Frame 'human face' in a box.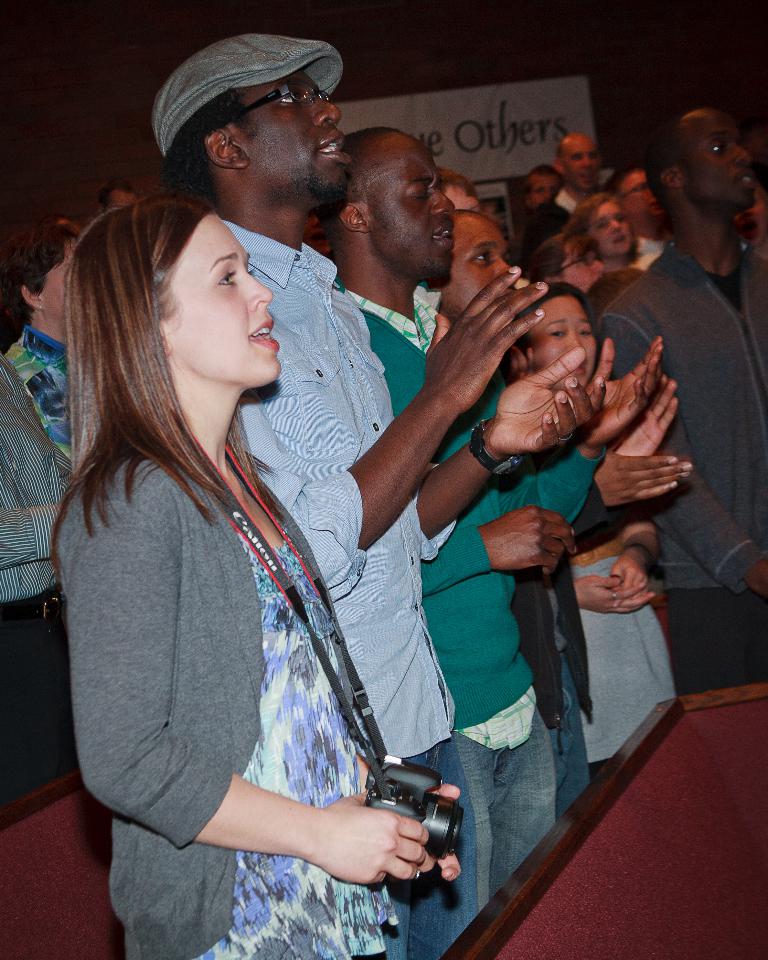
select_region(627, 166, 653, 224).
